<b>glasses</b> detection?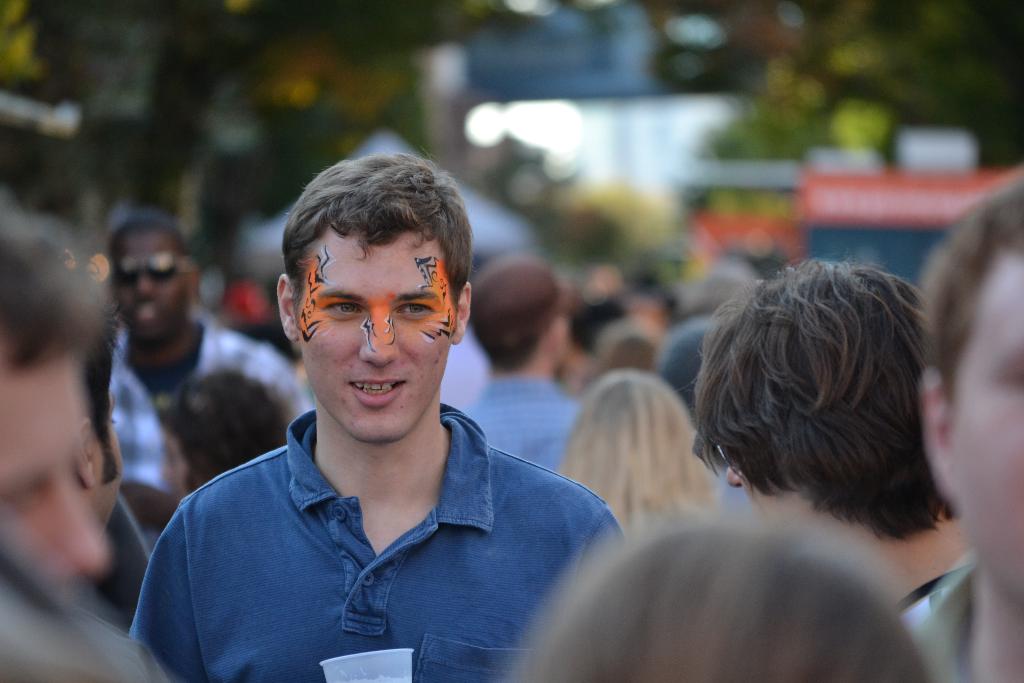
[x1=111, y1=254, x2=196, y2=286]
